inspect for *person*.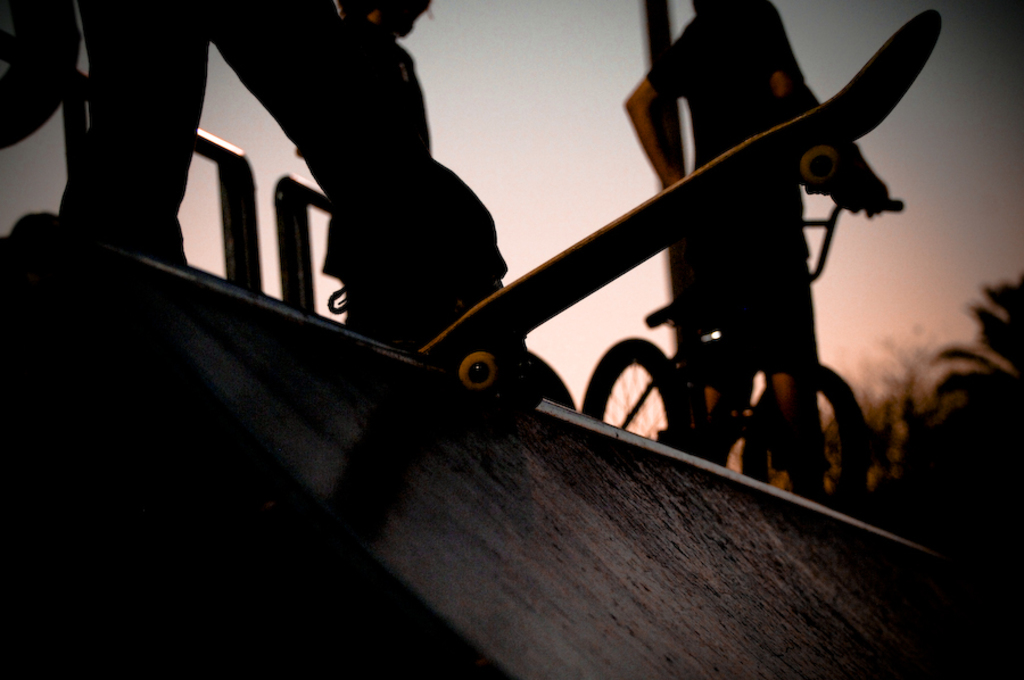
Inspection: (39,0,411,359).
